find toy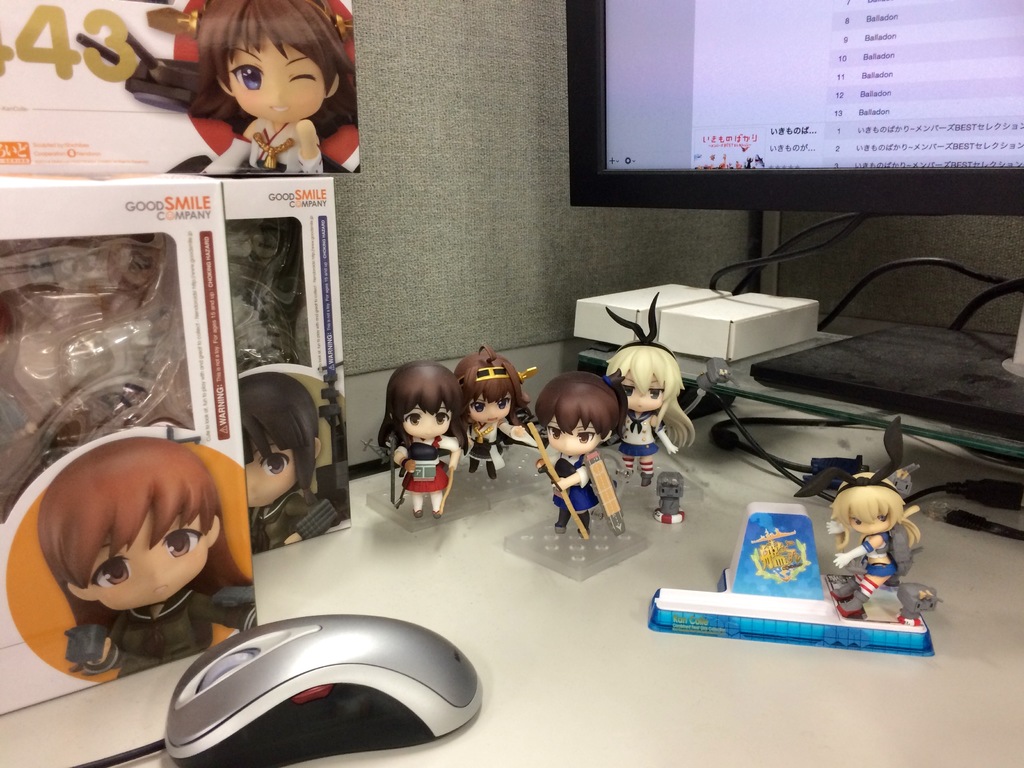
Rect(898, 584, 944, 625)
